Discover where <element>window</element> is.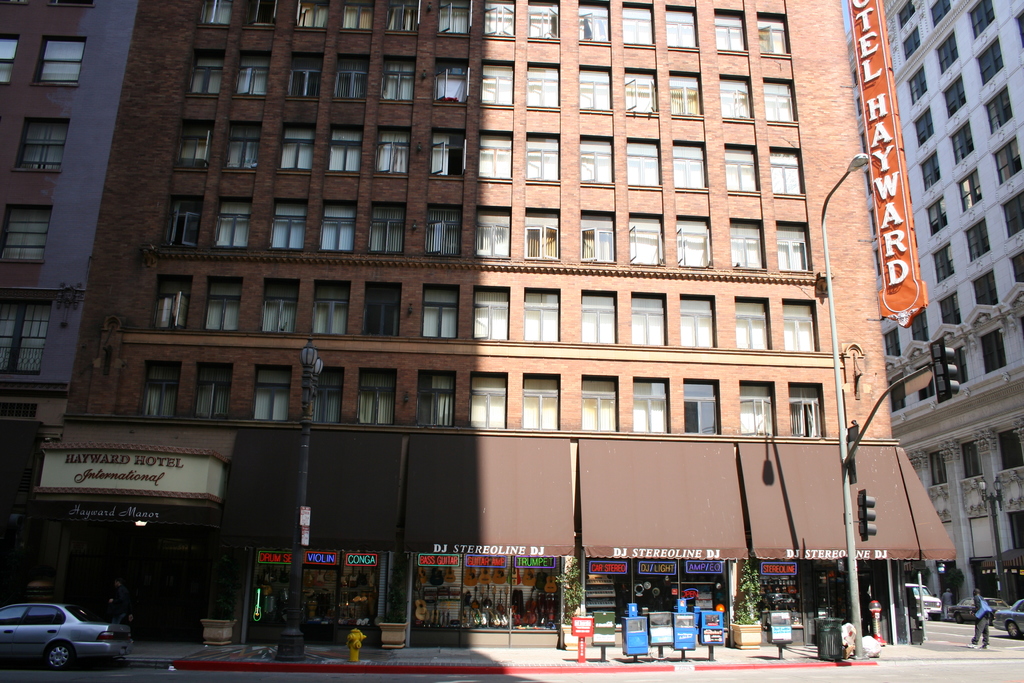
Discovered at select_region(931, 245, 956, 281).
